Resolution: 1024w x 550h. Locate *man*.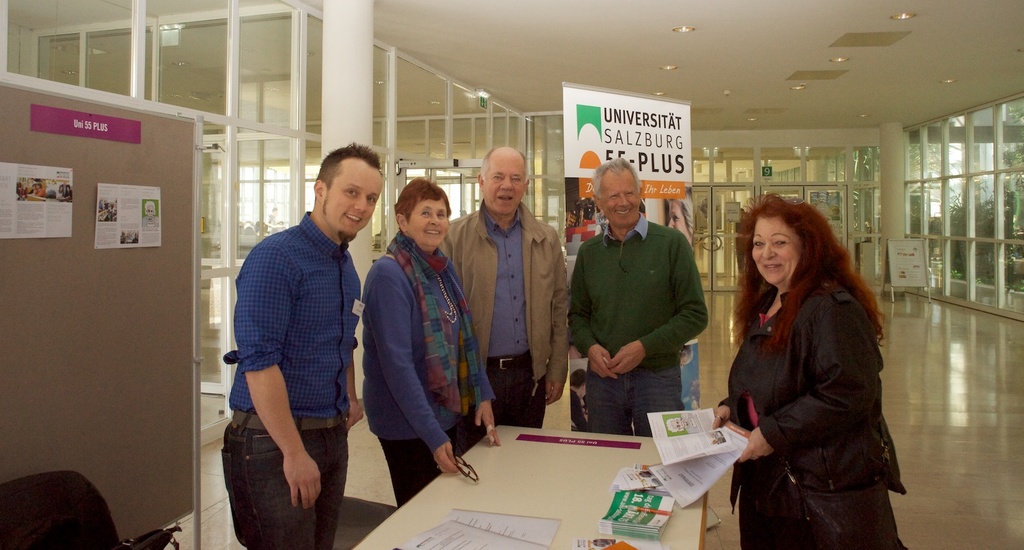
565, 156, 707, 437.
